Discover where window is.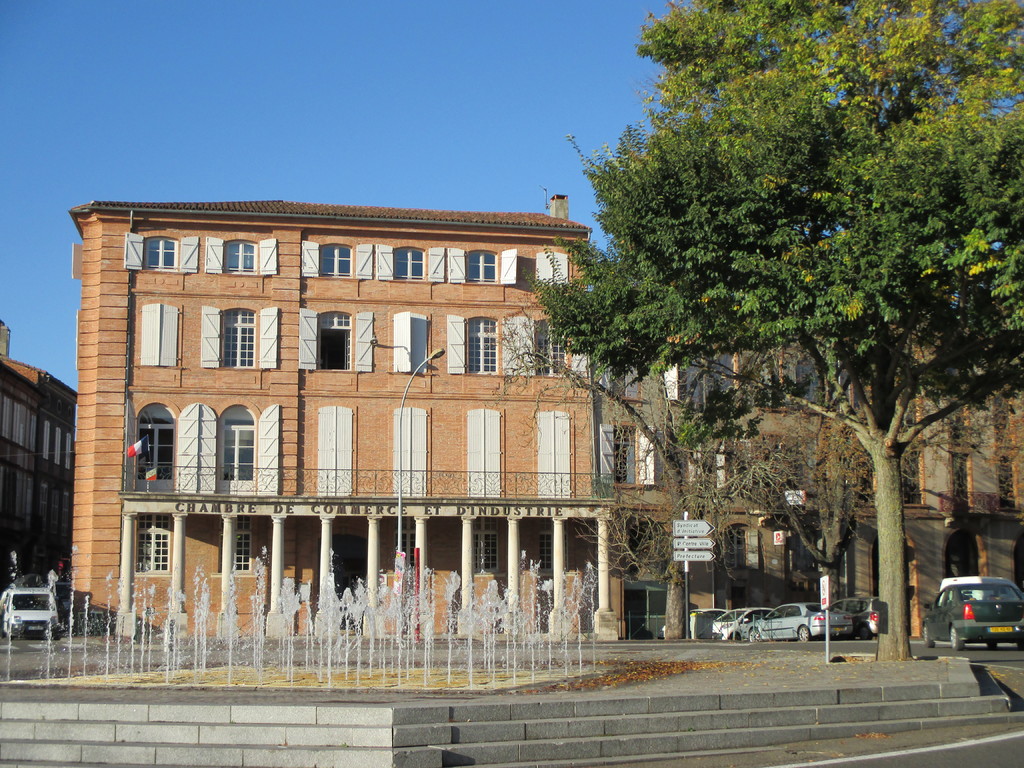
Discovered at left=794, top=358, right=823, bottom=412.
